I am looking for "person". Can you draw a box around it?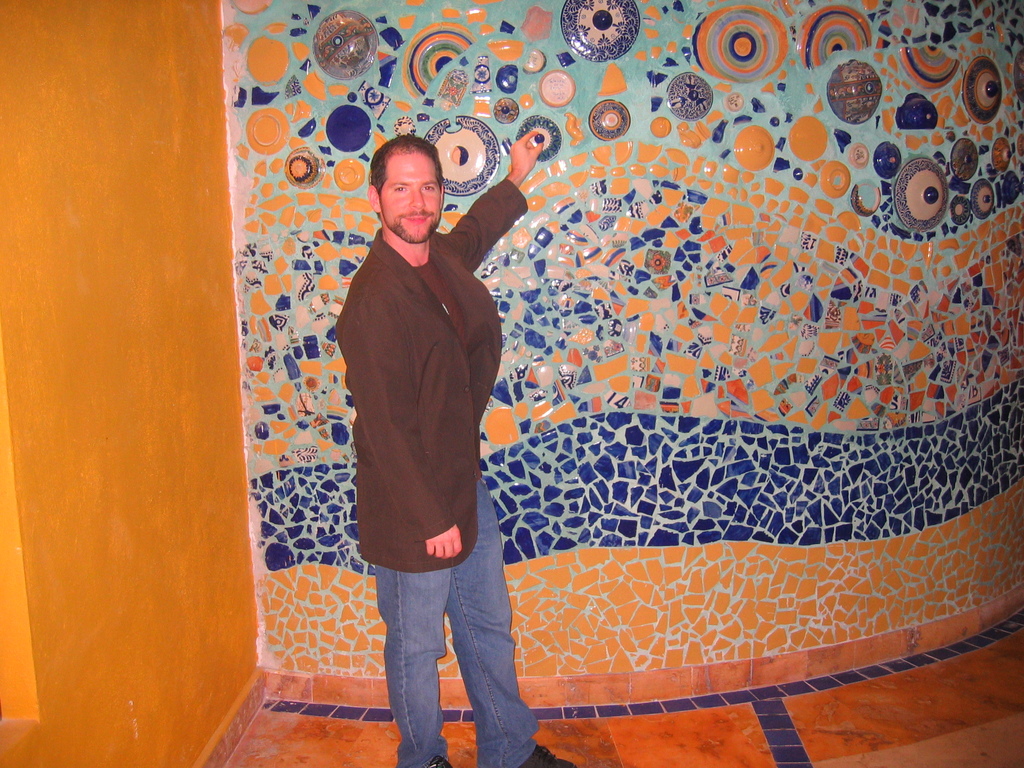
Sure, the bounding box is bbox=(326, 123, 578, 767).
